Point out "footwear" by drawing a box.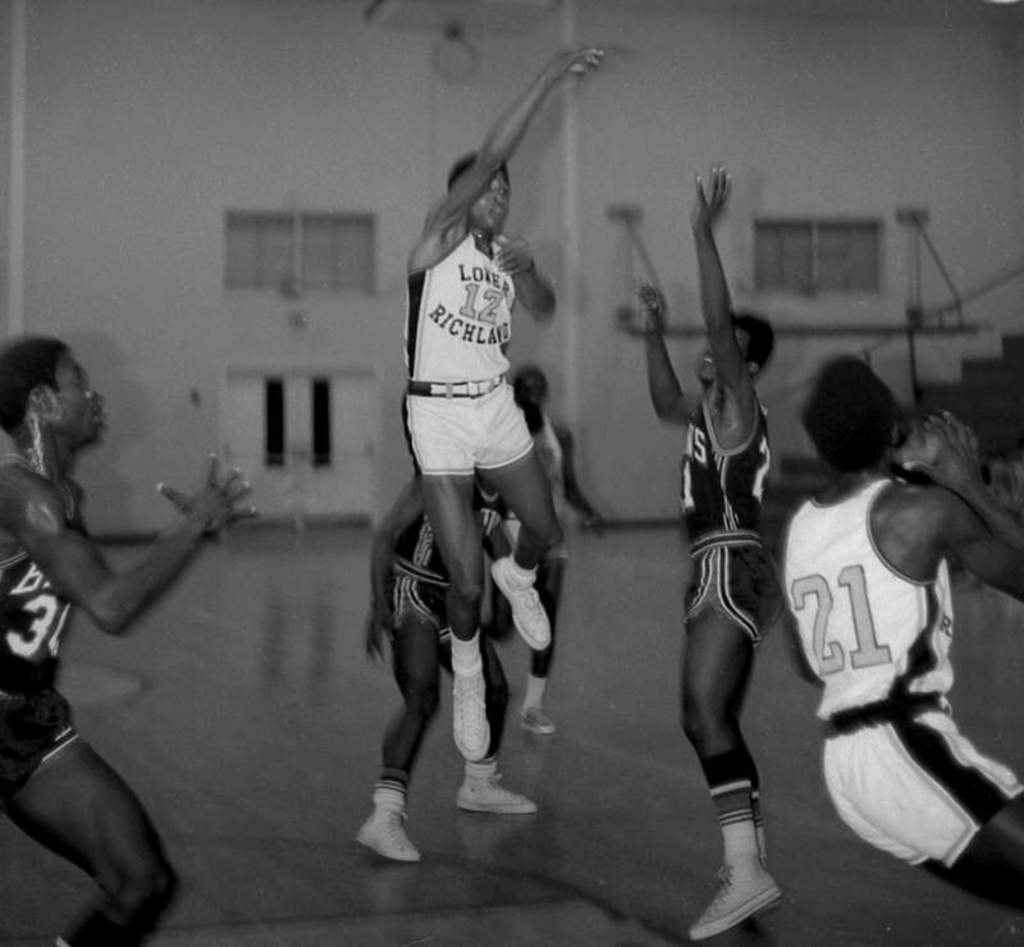
bbox=(454, 763, 536, 818).
